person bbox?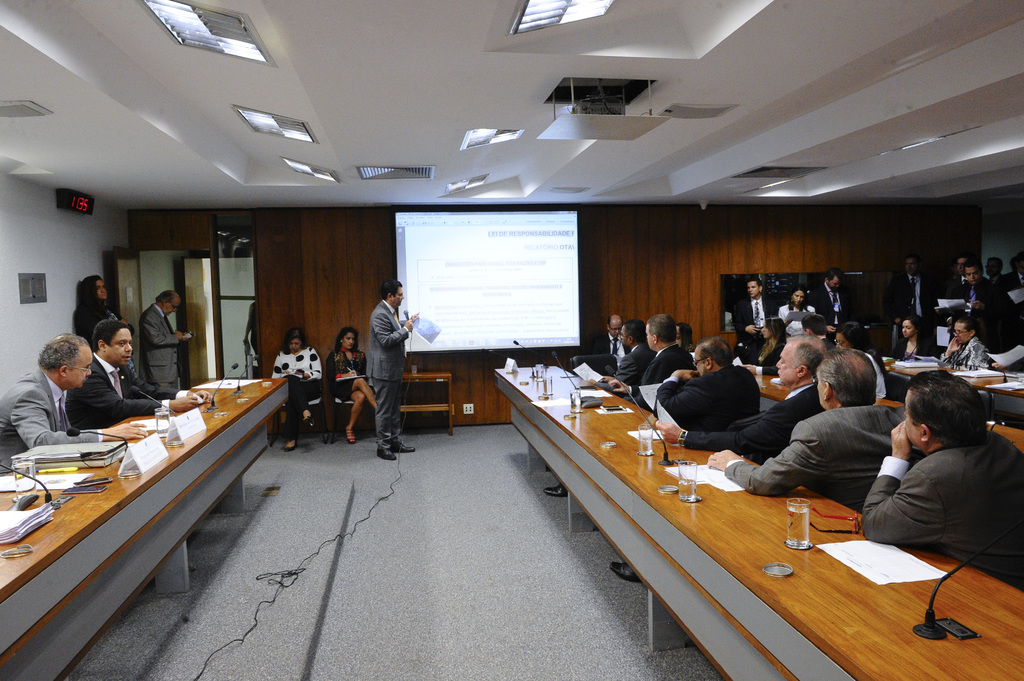
Rect(329, 327, 378, 437)
